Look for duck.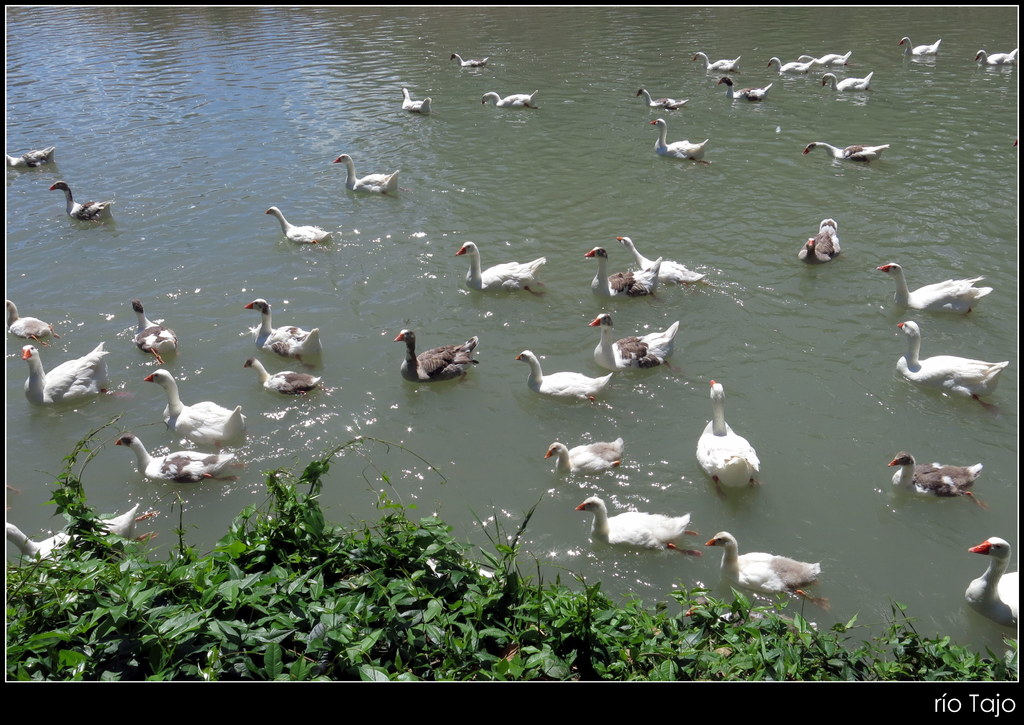
Found: bbox(877, 262, 990, 320).
